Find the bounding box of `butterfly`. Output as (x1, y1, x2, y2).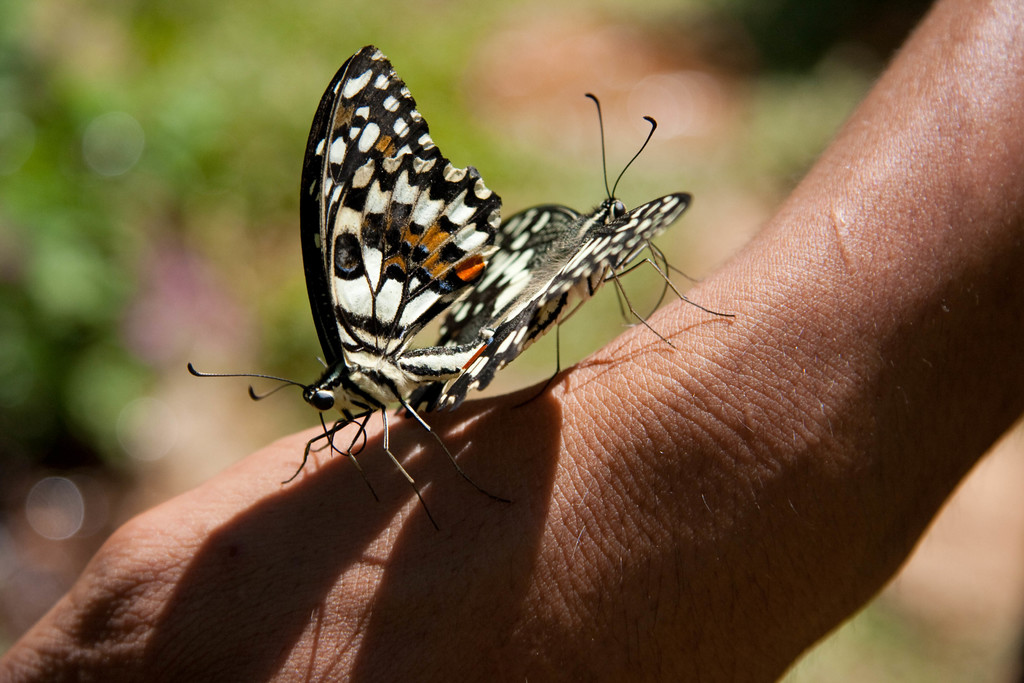
(184, 43, 503, 538).
